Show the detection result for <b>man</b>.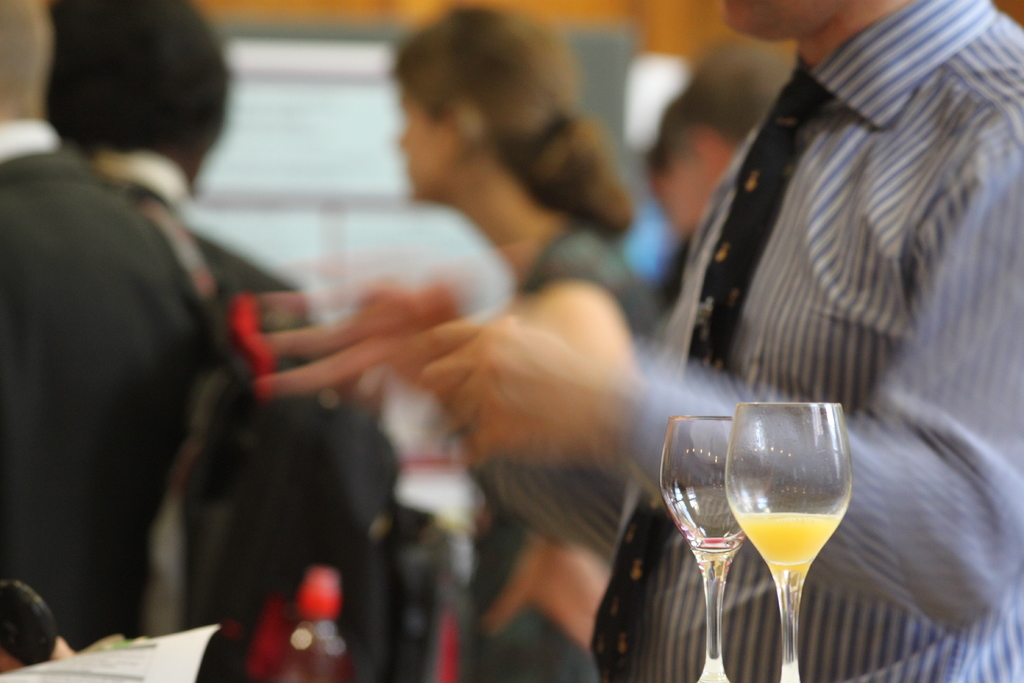
bbox=(49, 0, 312, 668).
